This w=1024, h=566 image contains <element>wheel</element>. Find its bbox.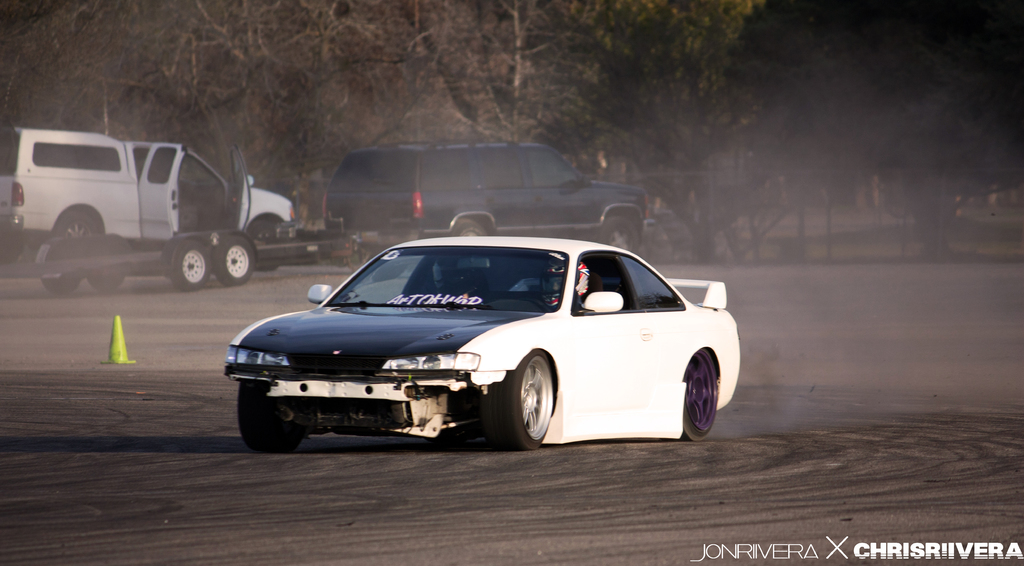
[left=172, top=240, right=210, bottom=289].
